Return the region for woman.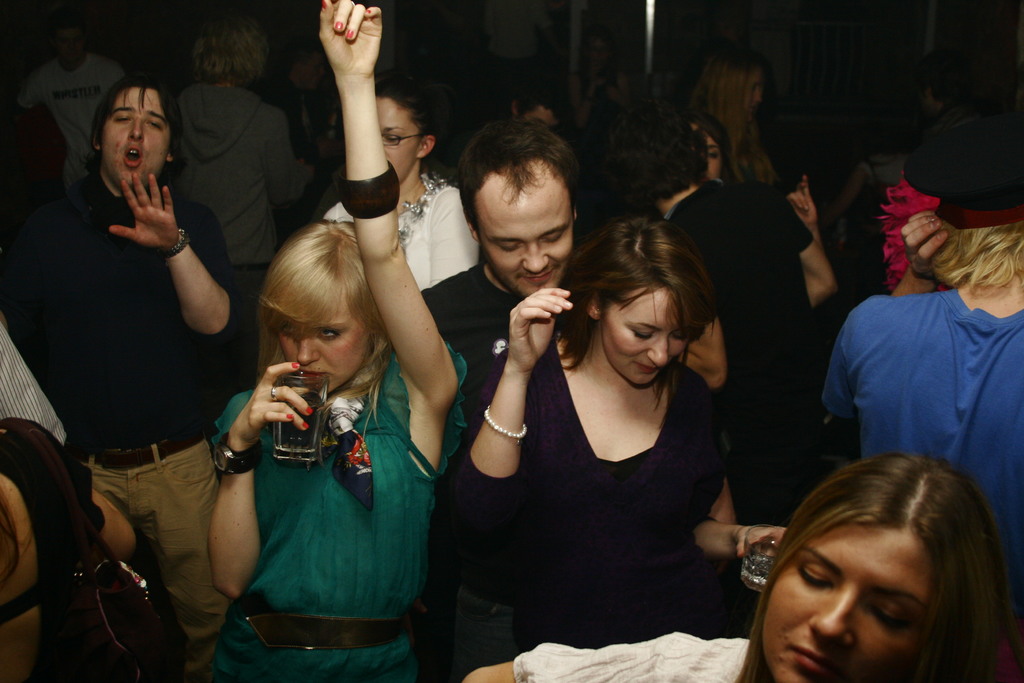
box(210, 0, 471, 682).
